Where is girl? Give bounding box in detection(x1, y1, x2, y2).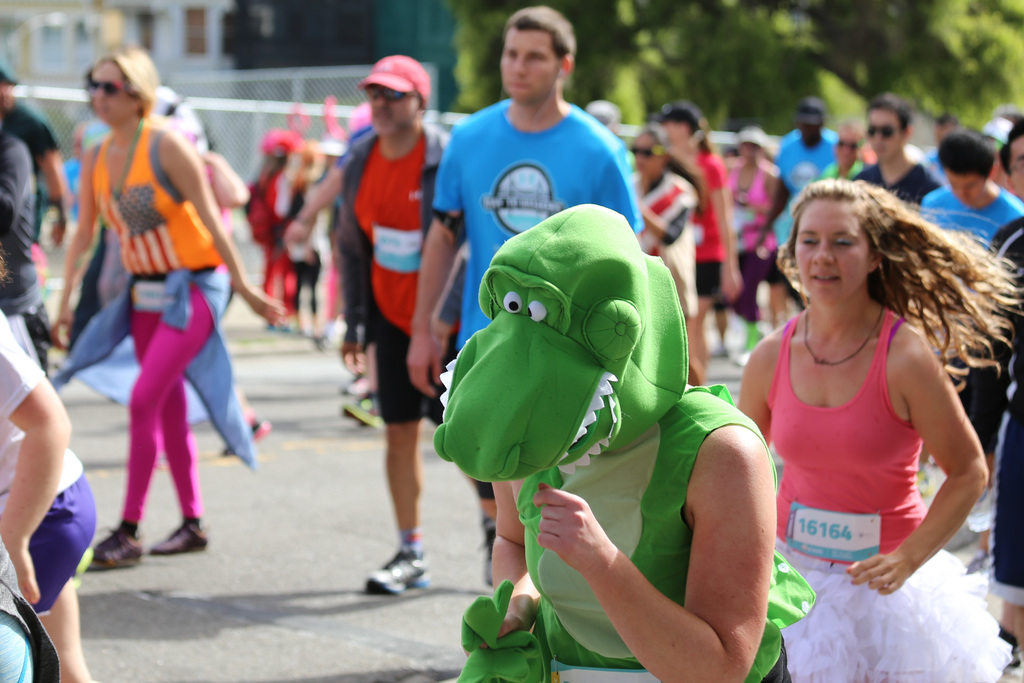
detection(653, 101, 744, 370).
